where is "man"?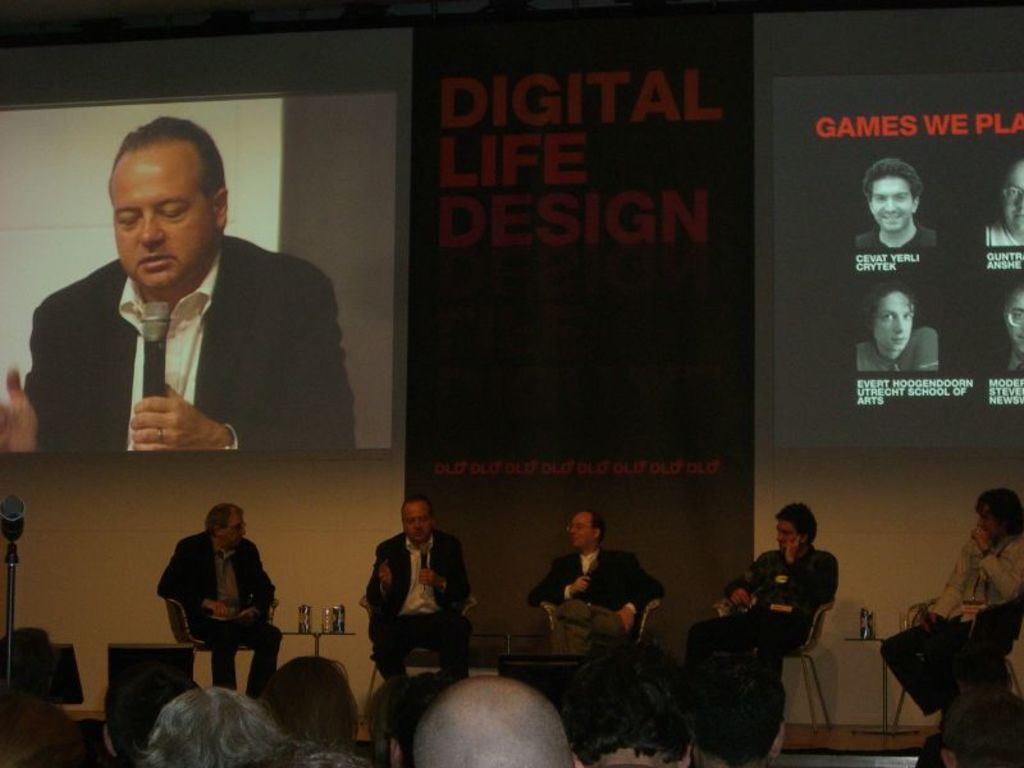
[x1=111, y1=682, x2=191, y2=764].
